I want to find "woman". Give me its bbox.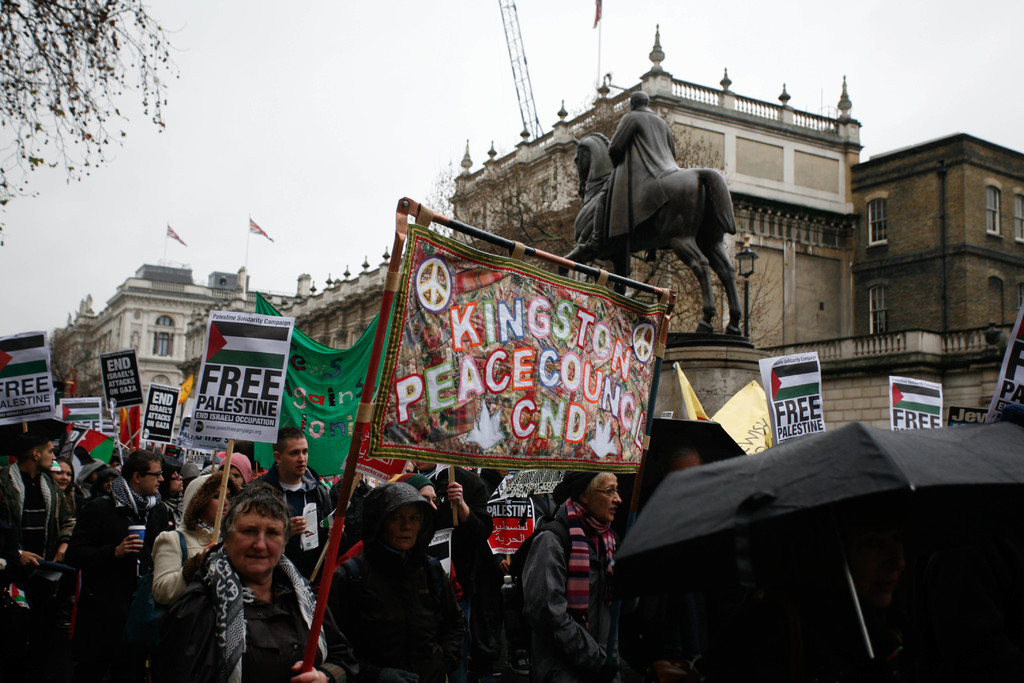
pyautogui.locateOnScreen(45, 452, 98, 522).
